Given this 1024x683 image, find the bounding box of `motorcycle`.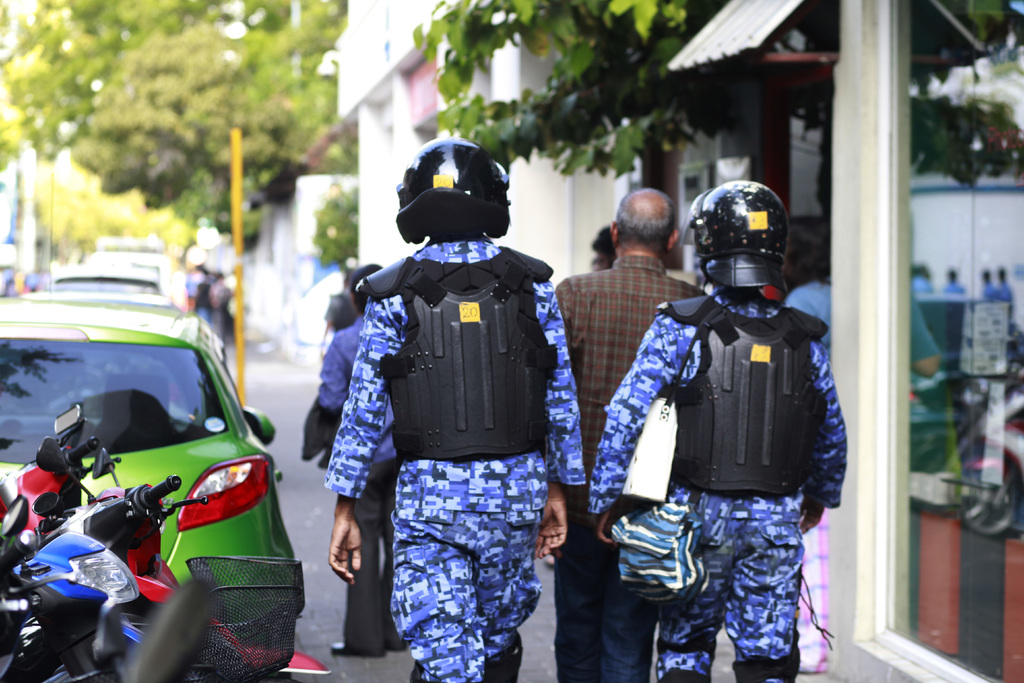
(left=0, top=531, right=195, bottom=682).
